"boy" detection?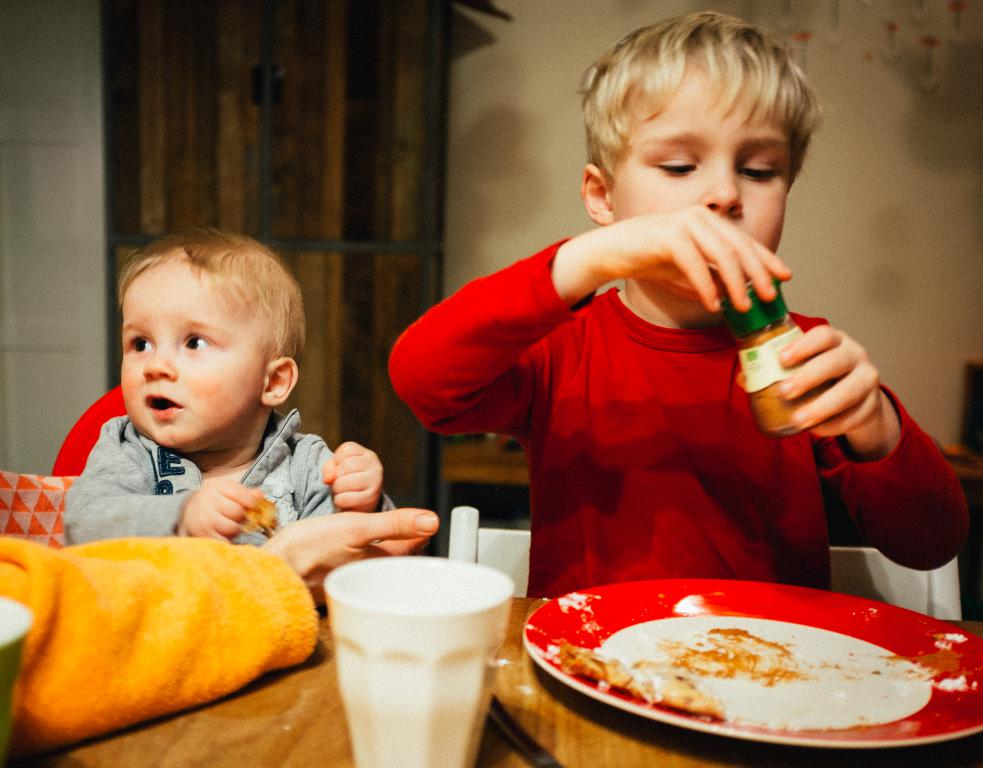
Rect(386, 12, 976, 601)
